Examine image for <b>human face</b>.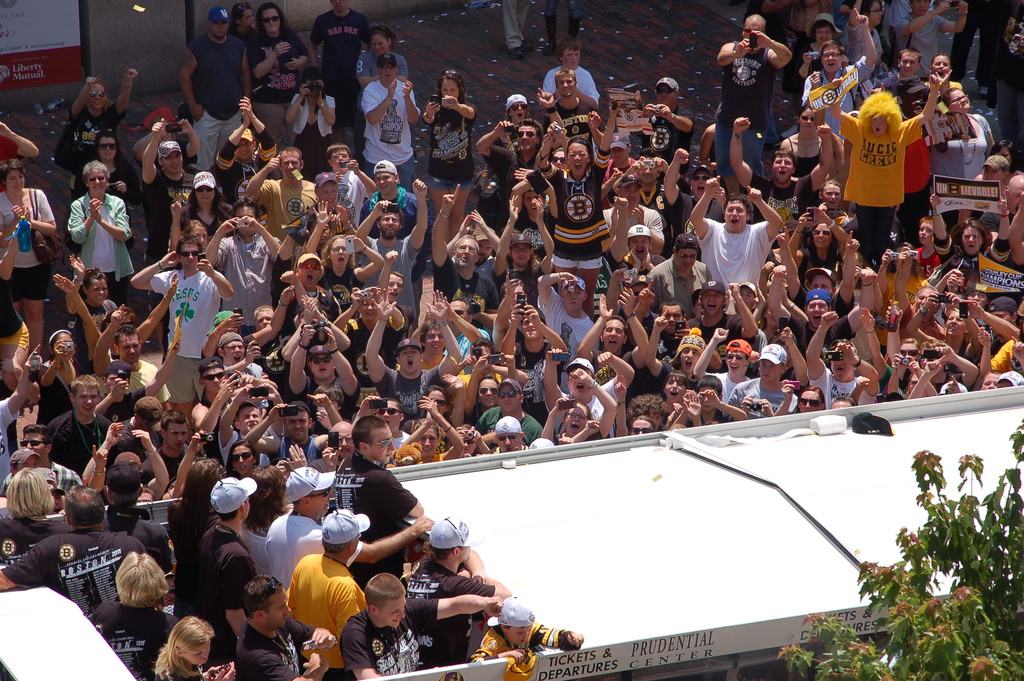
Examination result: x1=511, y1=243, x2=532, y2=264.
